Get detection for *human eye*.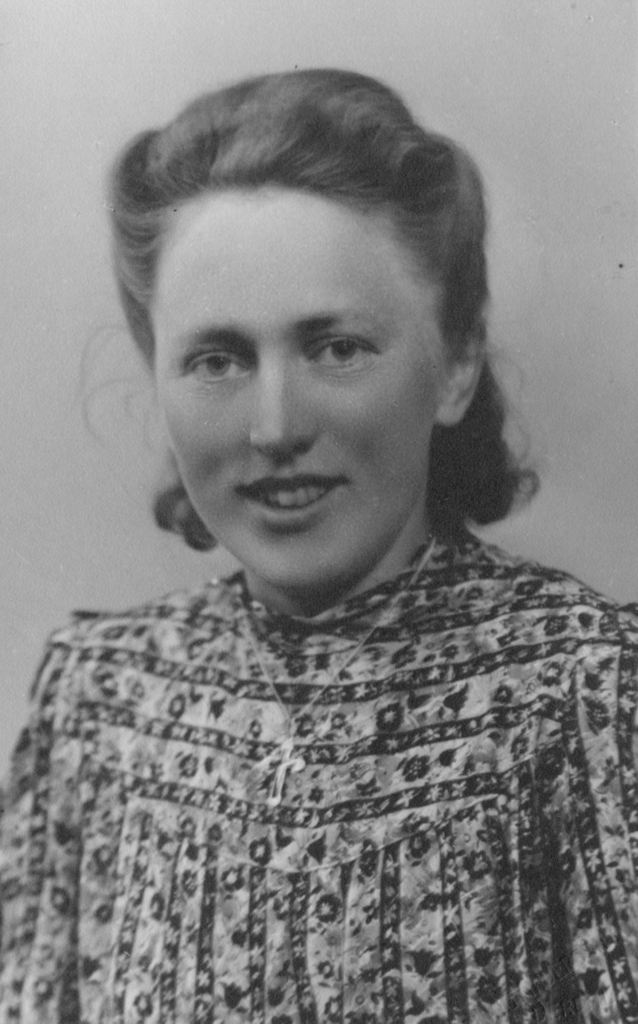
Detection: l=296, t=323, r=377, b=371.
